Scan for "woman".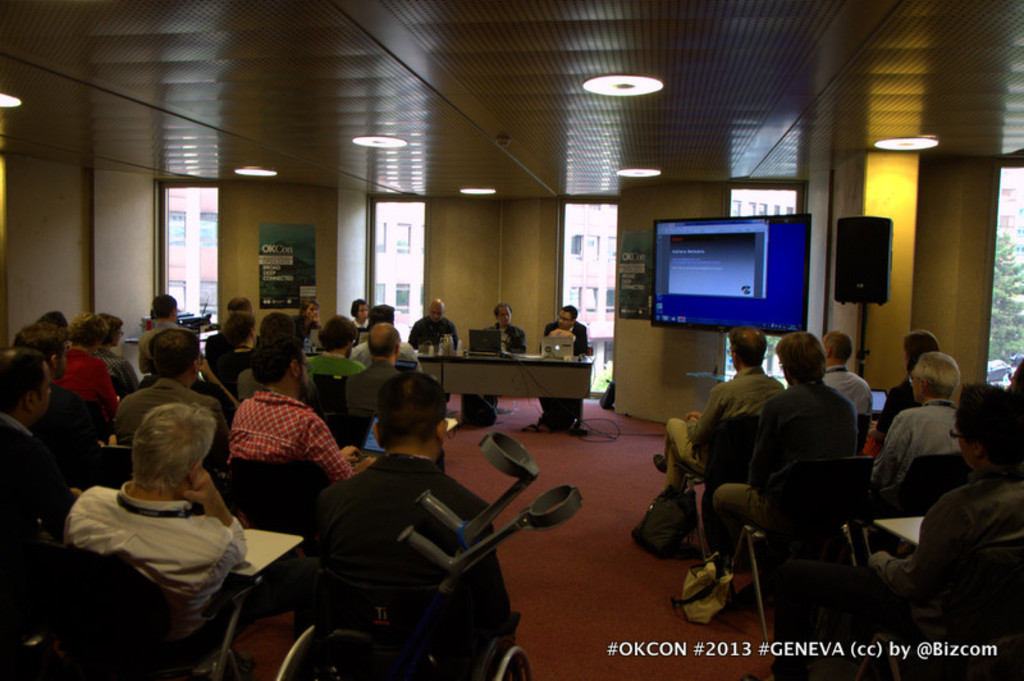
Scan result: rect(349, 301, 370, 337).
